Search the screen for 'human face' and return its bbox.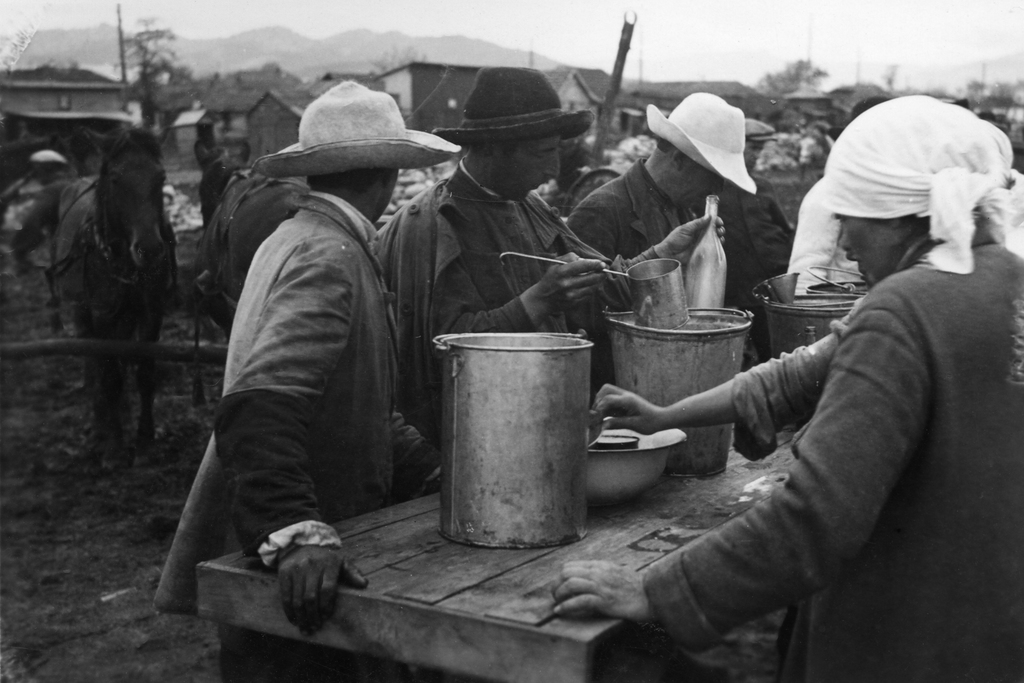
Found: box(833, 212, 907, 291).
